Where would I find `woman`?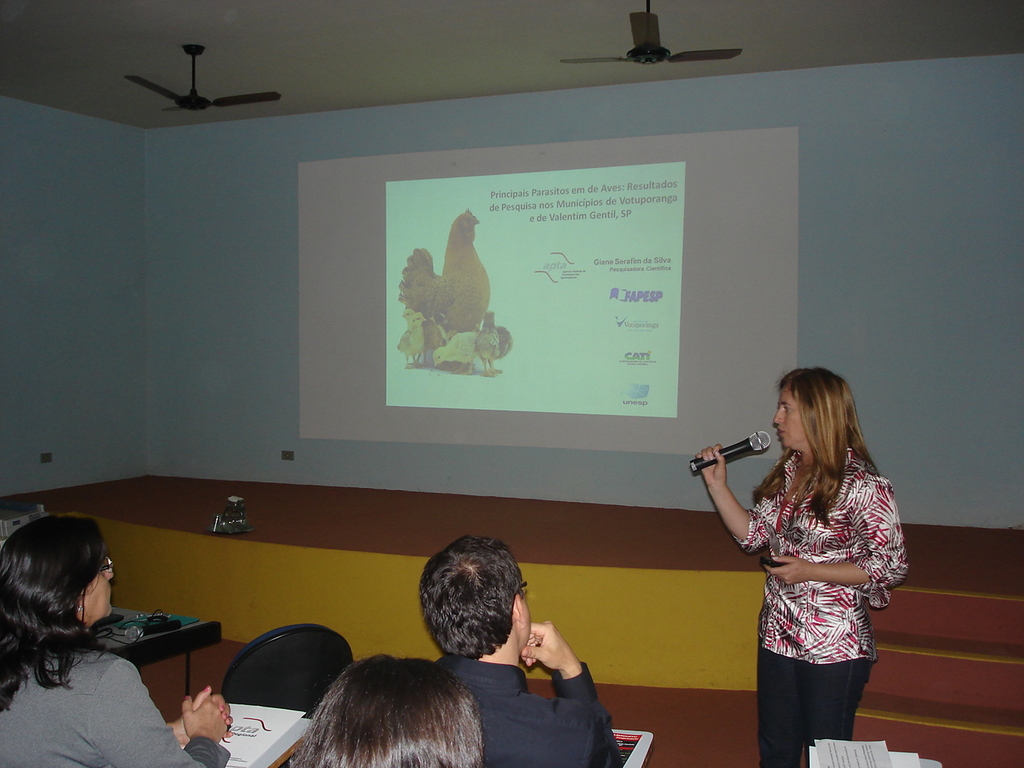
At select_region(699, 358, 910, 752).
